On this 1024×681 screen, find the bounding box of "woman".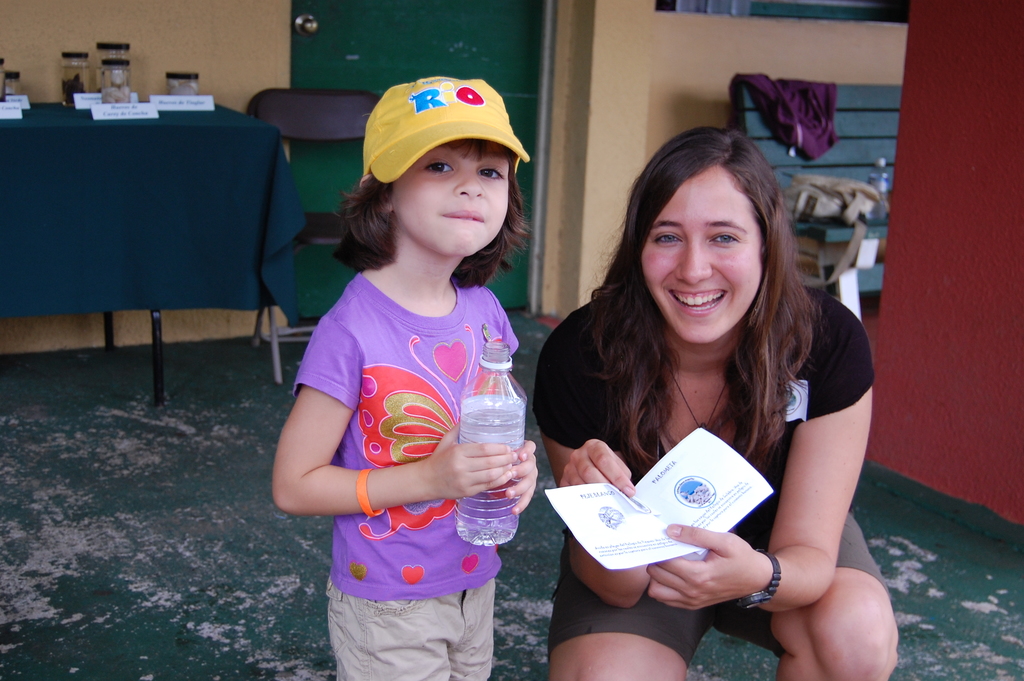
Bounding box: locate(536, 131, 910, 680).
